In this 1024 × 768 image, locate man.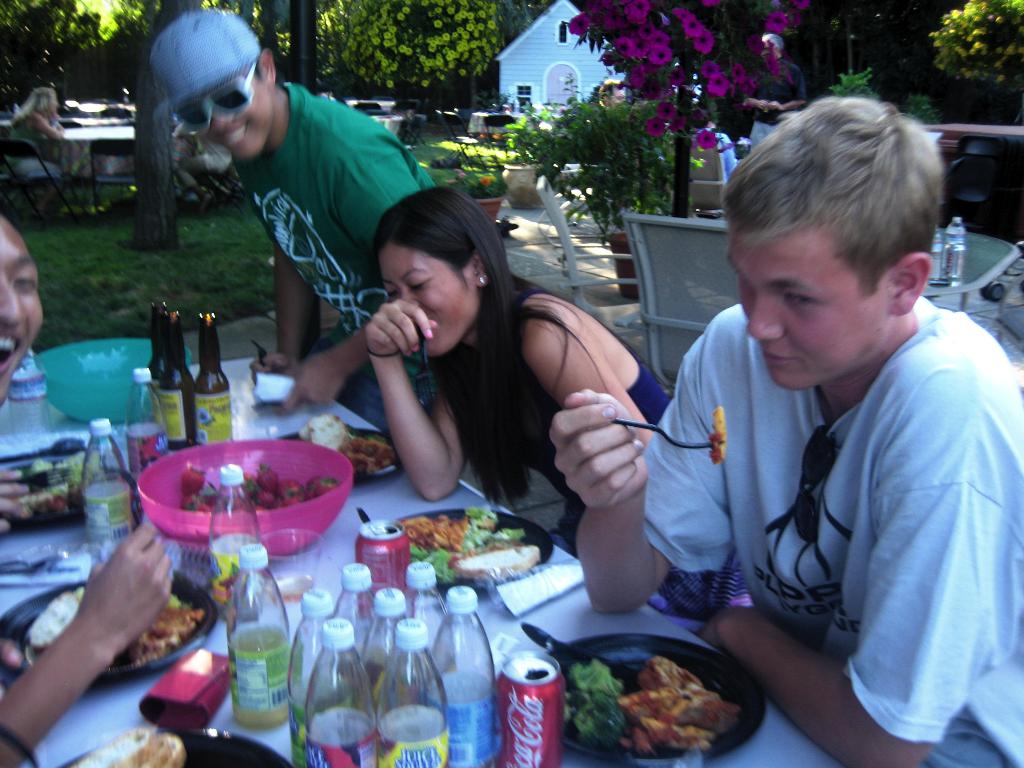
Bounding box: pyautogui.locateOnScreen(147, 4, 436, 458).
